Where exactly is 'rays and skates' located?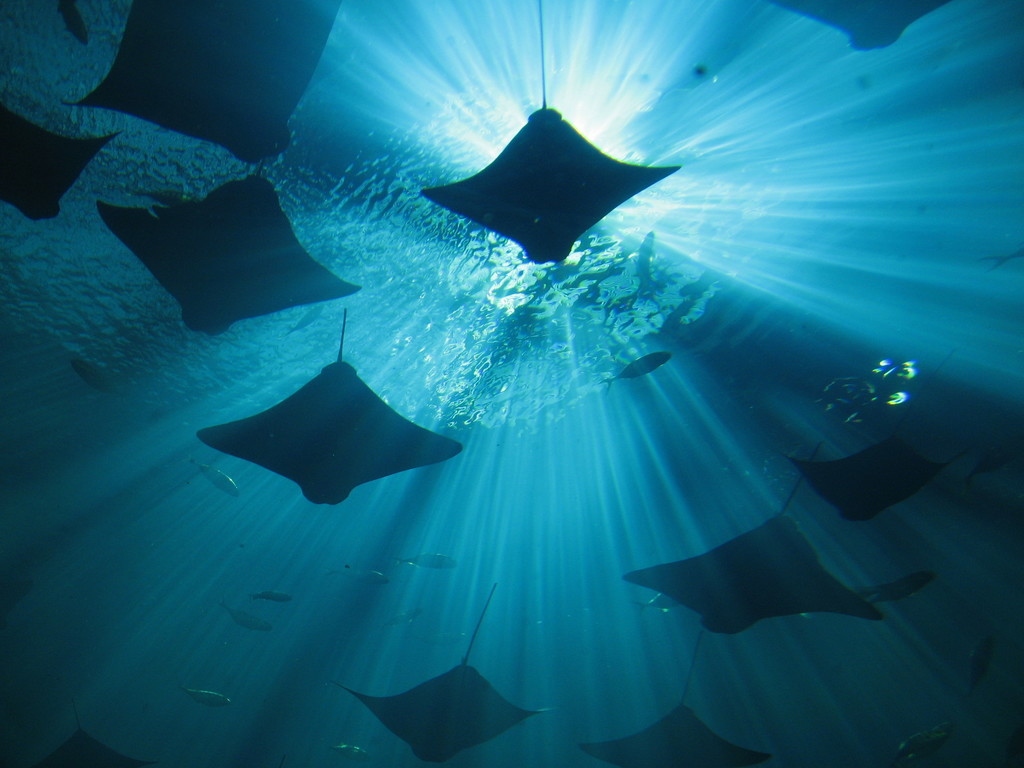
Its bounding box is x1=95 y1=168 x2=360 y2=336.
